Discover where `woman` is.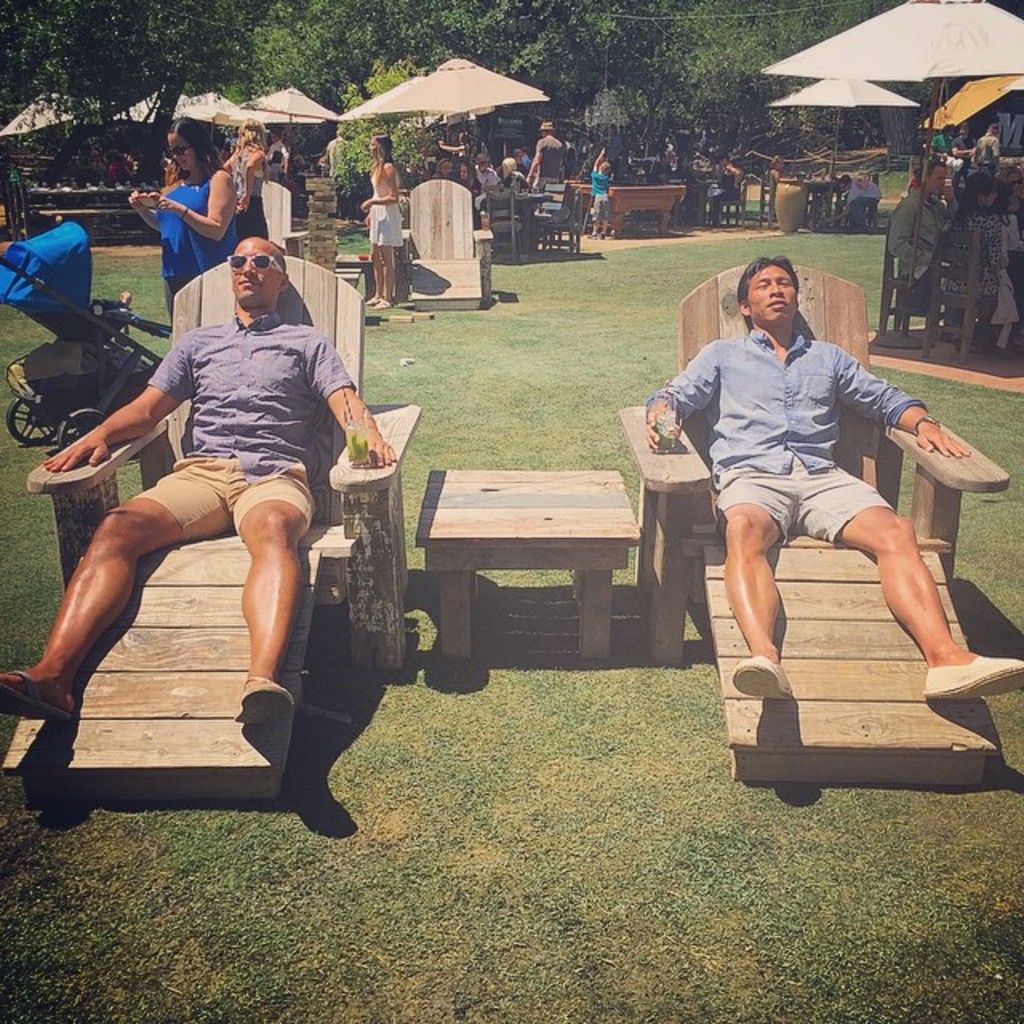
Discovered at (x1=939, y1=173, x2=1006, y2=360).
